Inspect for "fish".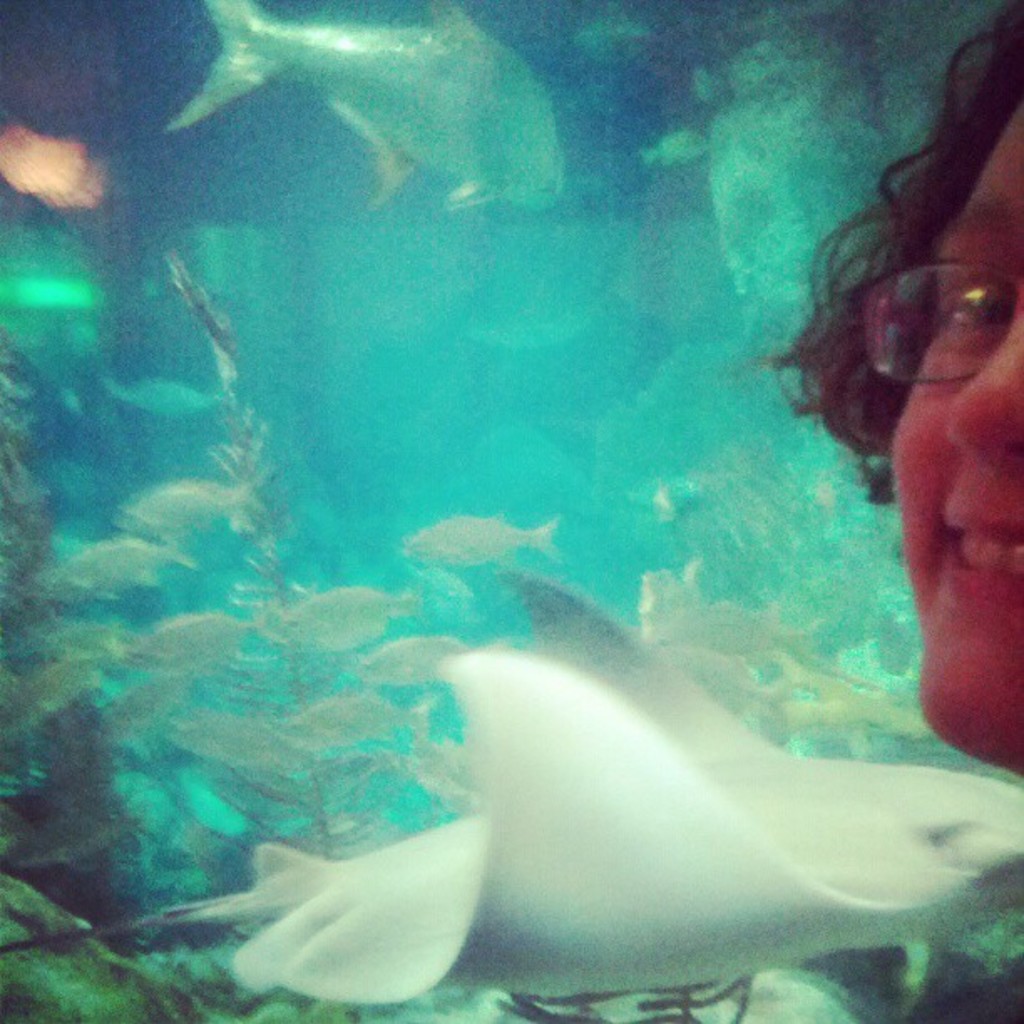
Inspection: (365,617,479,681).
